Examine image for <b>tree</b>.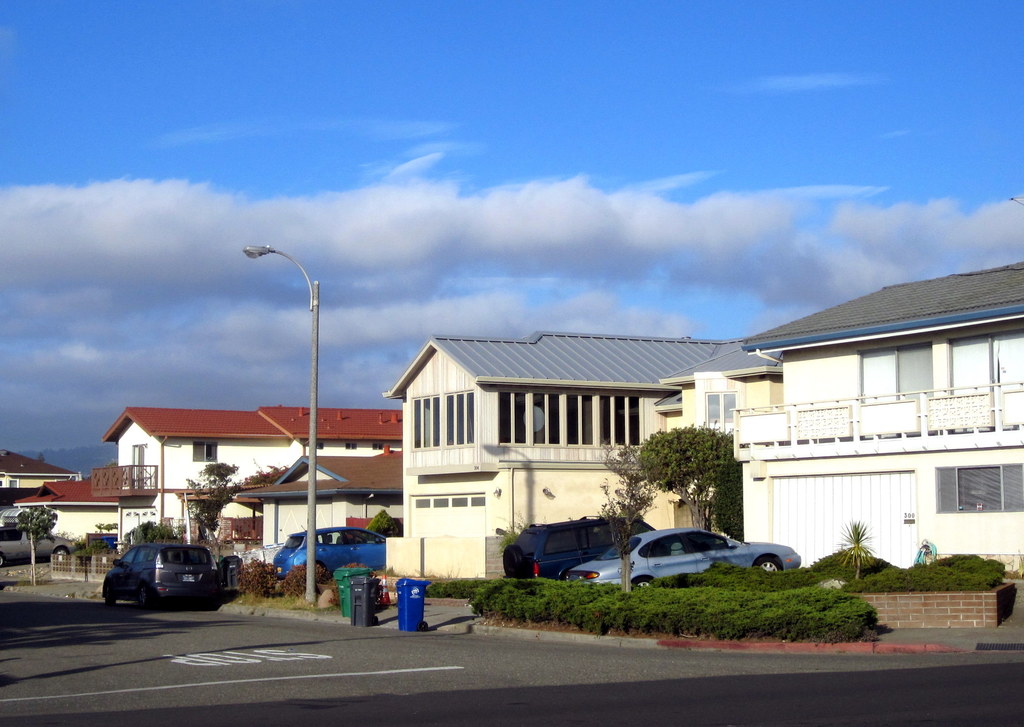
Examination result: locate(184, 462, 252, 557).
